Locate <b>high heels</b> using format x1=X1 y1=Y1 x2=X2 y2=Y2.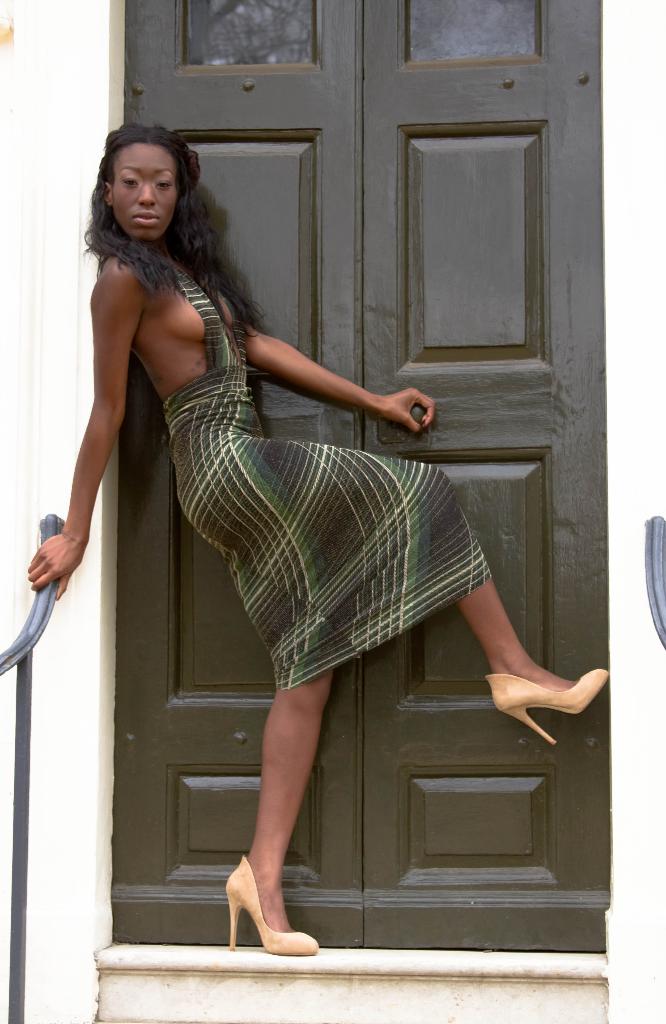
x1=222 y1=849 x2=311 y2=949.
